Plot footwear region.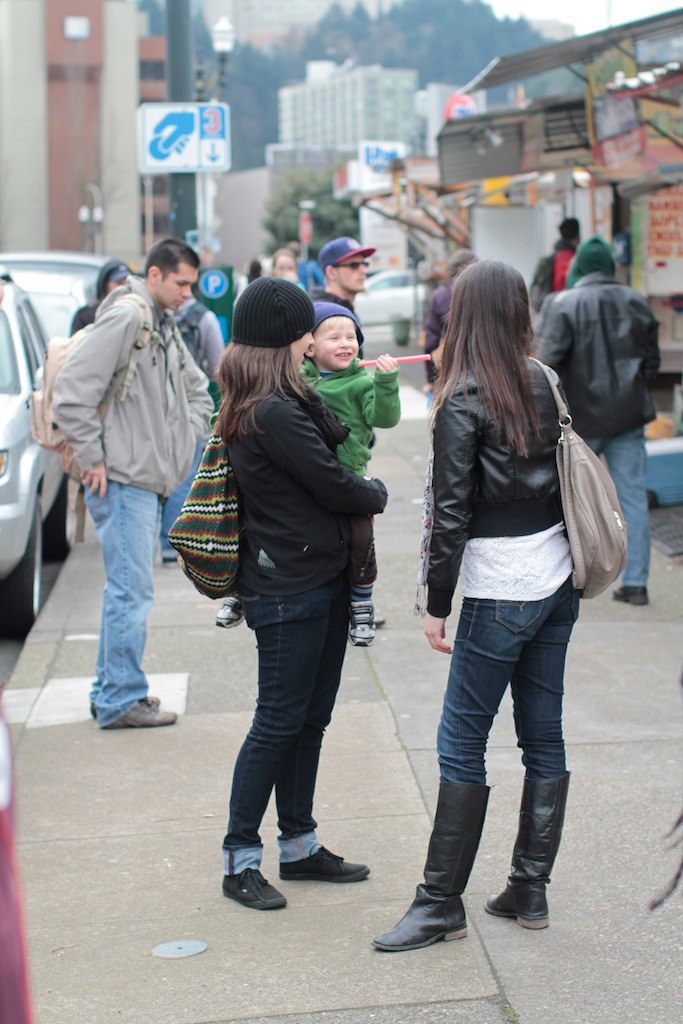
Plotted at bbox=[345, 598, 379, 648].
